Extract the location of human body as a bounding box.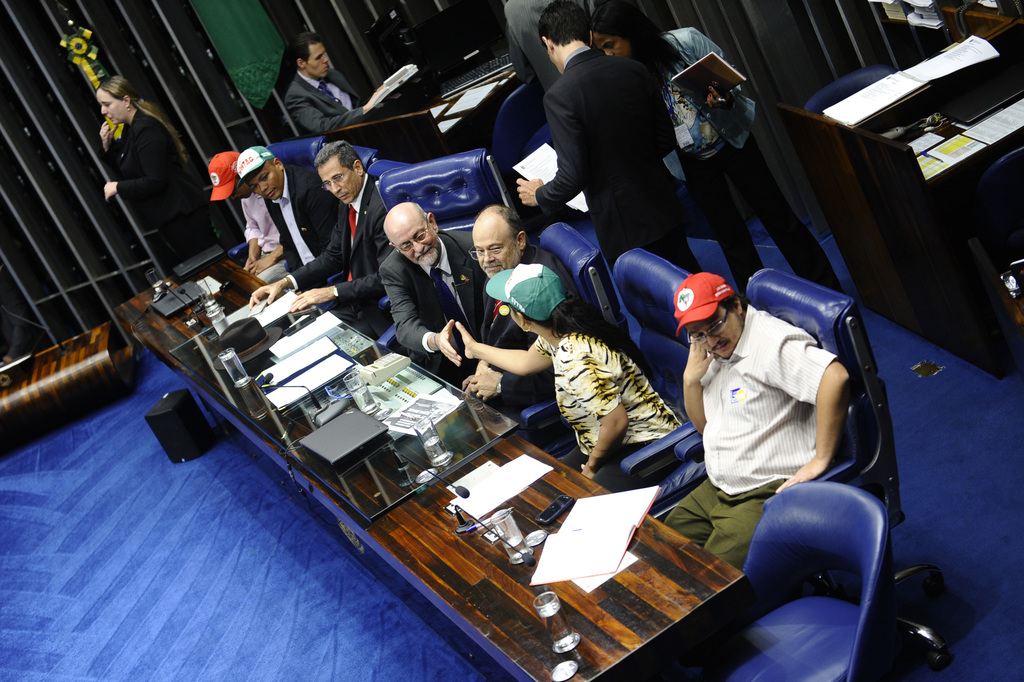
<region>280, 29, 376, 126</region>.
